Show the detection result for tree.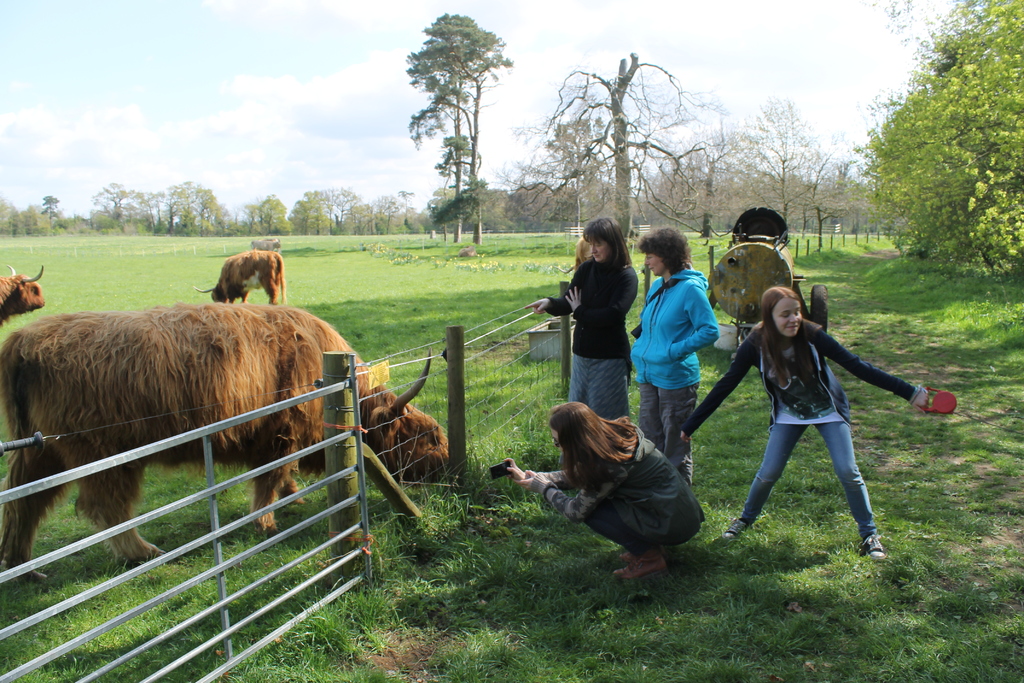
x1=158, y1=181, x2=246, y2=234.
